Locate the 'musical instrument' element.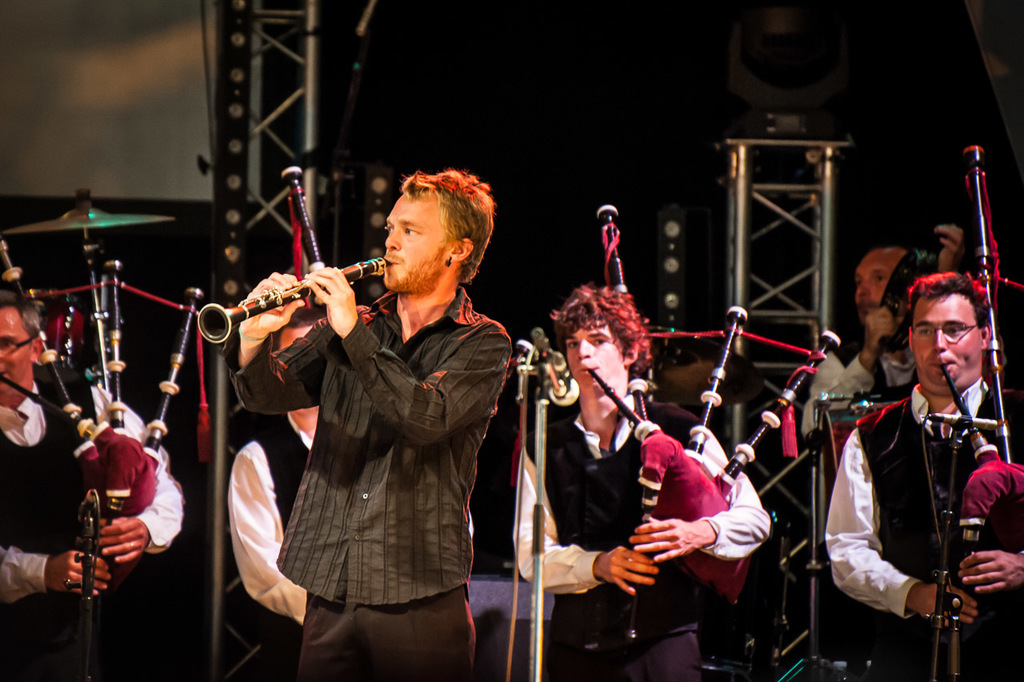
Element bbox: 940/138/1023/609.
